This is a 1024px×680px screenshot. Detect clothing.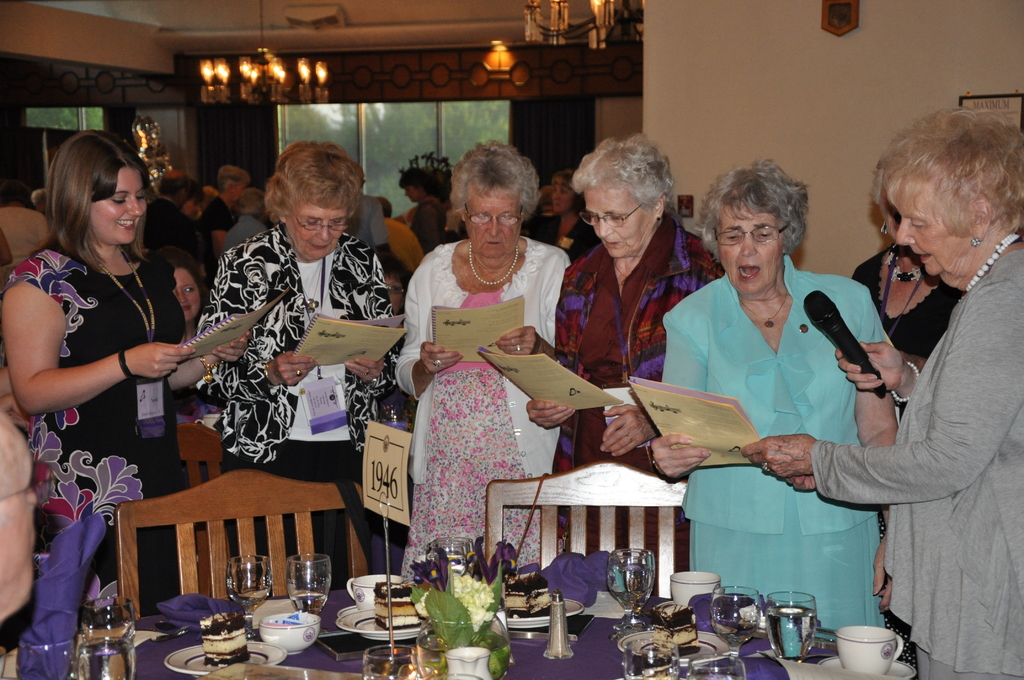
box=[806, 230, 1023, 676].
